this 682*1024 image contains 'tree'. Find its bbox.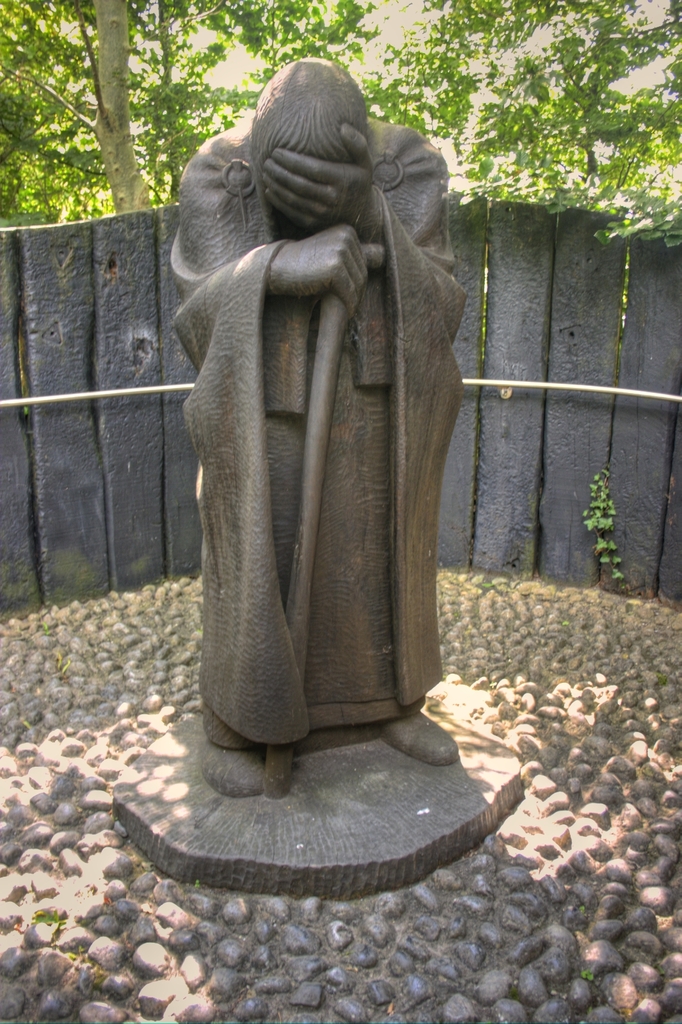
select_region(1, 4, 679, 225).
